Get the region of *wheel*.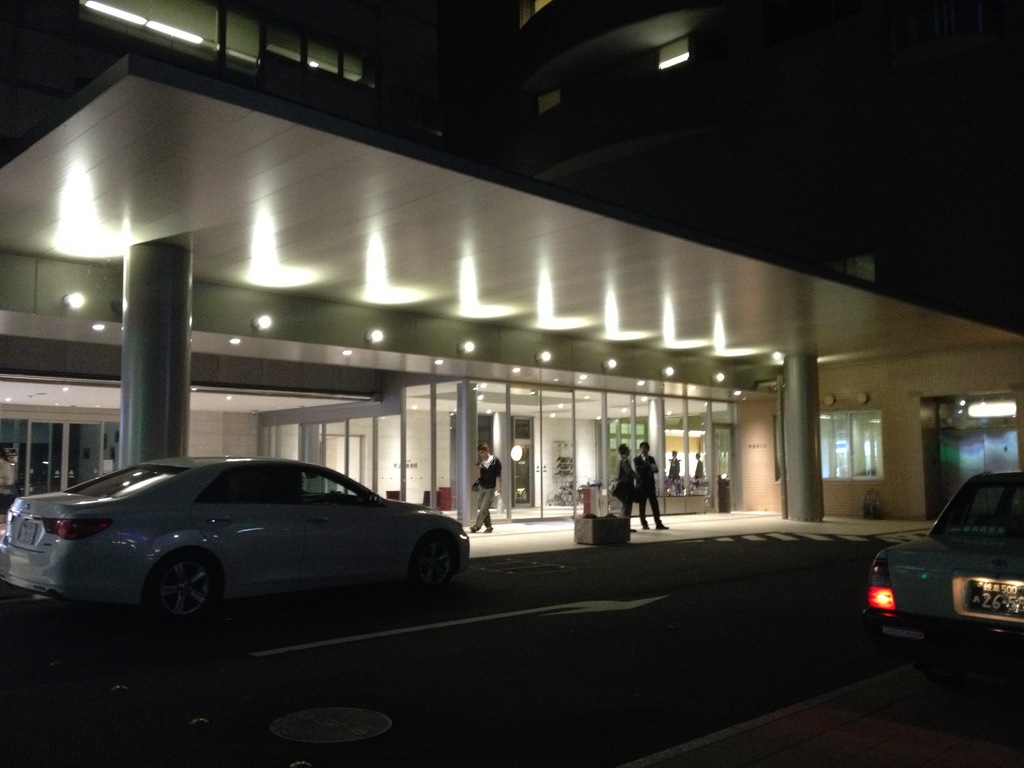
detection(145, 546, 218, 627).
